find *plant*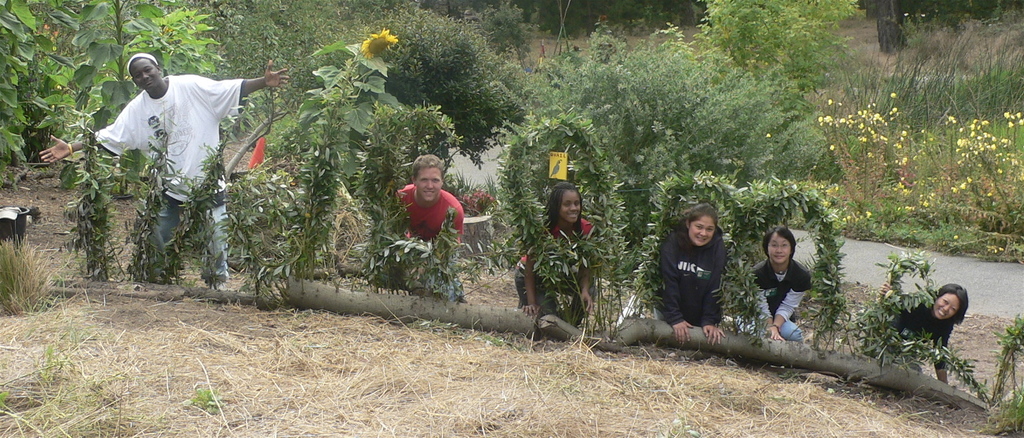
632,166,740,318
